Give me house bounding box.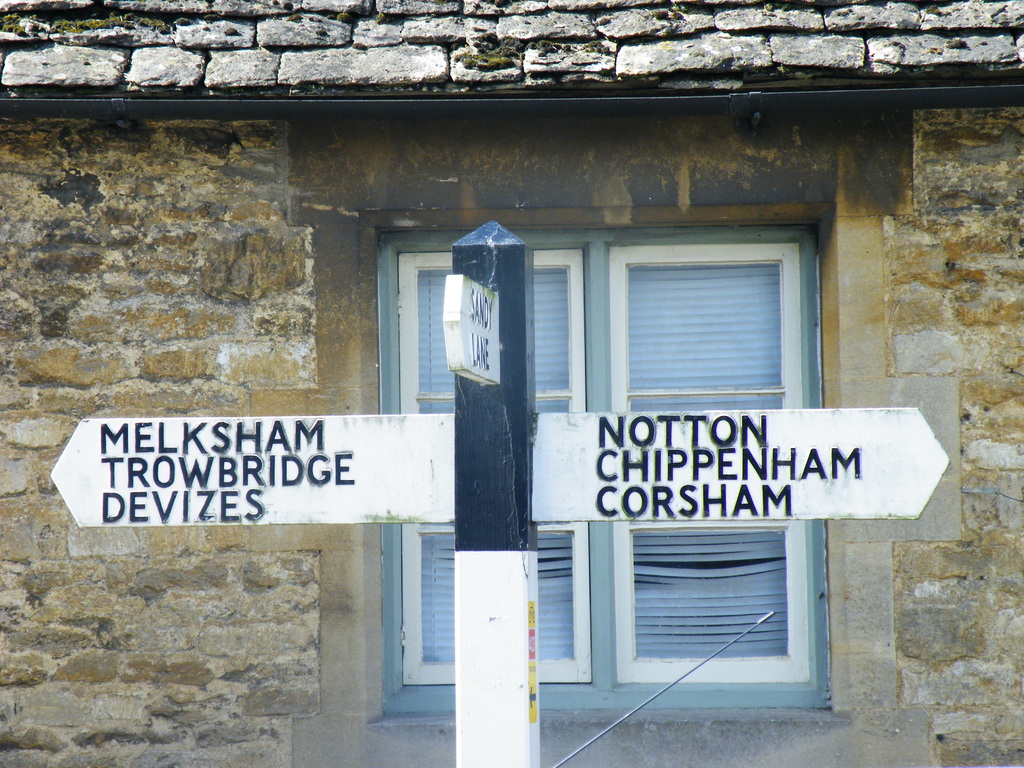
BBox(79, 35, 988, 754).
